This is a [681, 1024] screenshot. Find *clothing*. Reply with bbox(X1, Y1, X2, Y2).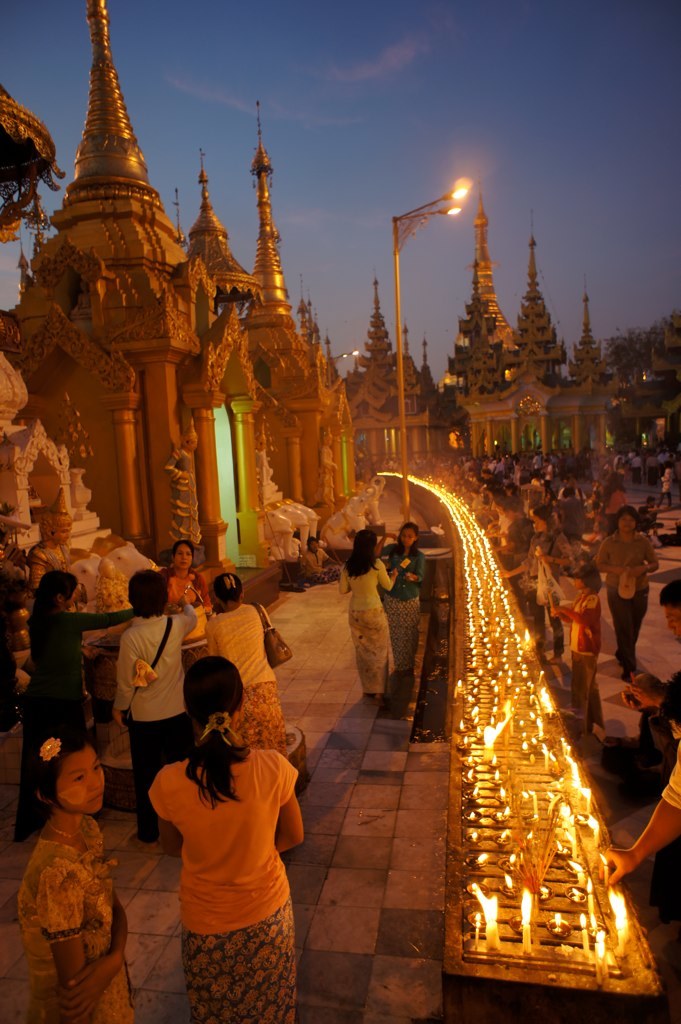
bbox(381, 546, 423, 677).
